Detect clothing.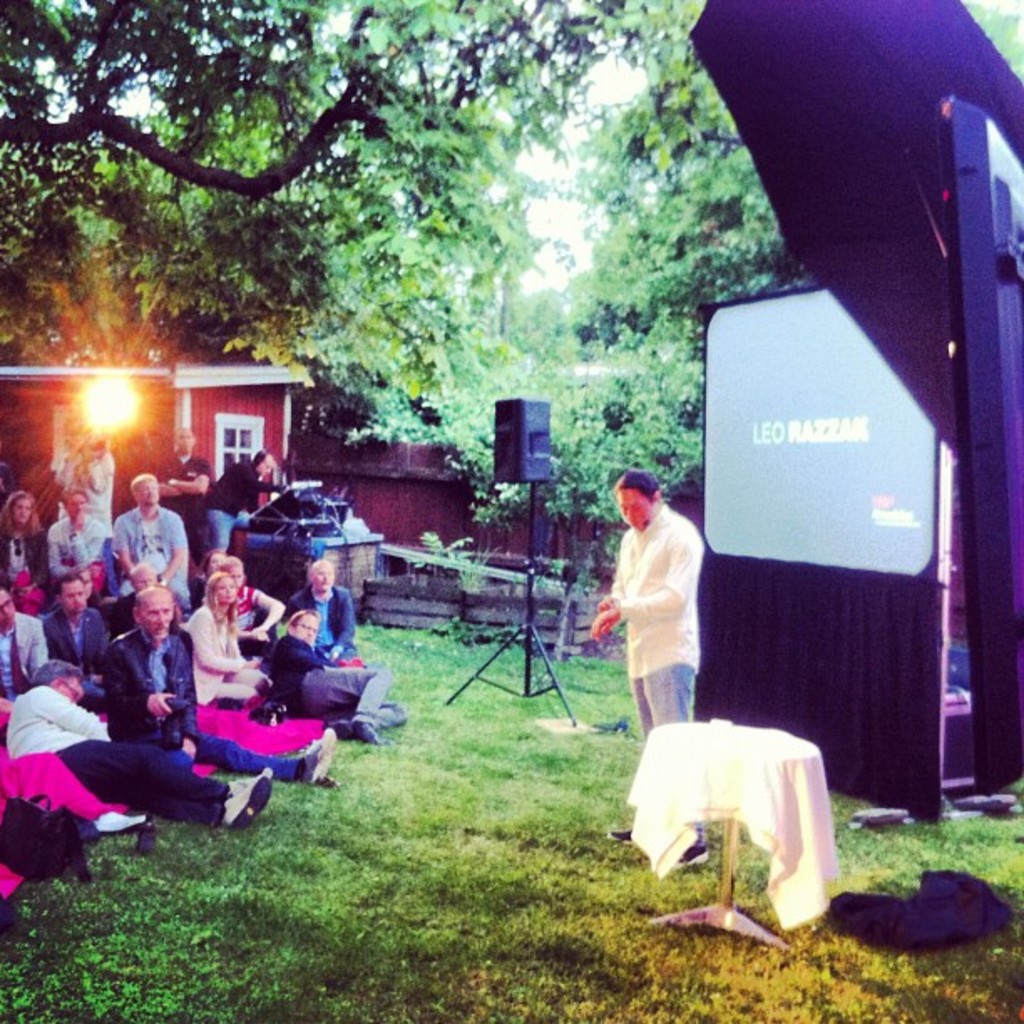
Detected at box=[281, 581, 355, 671].
